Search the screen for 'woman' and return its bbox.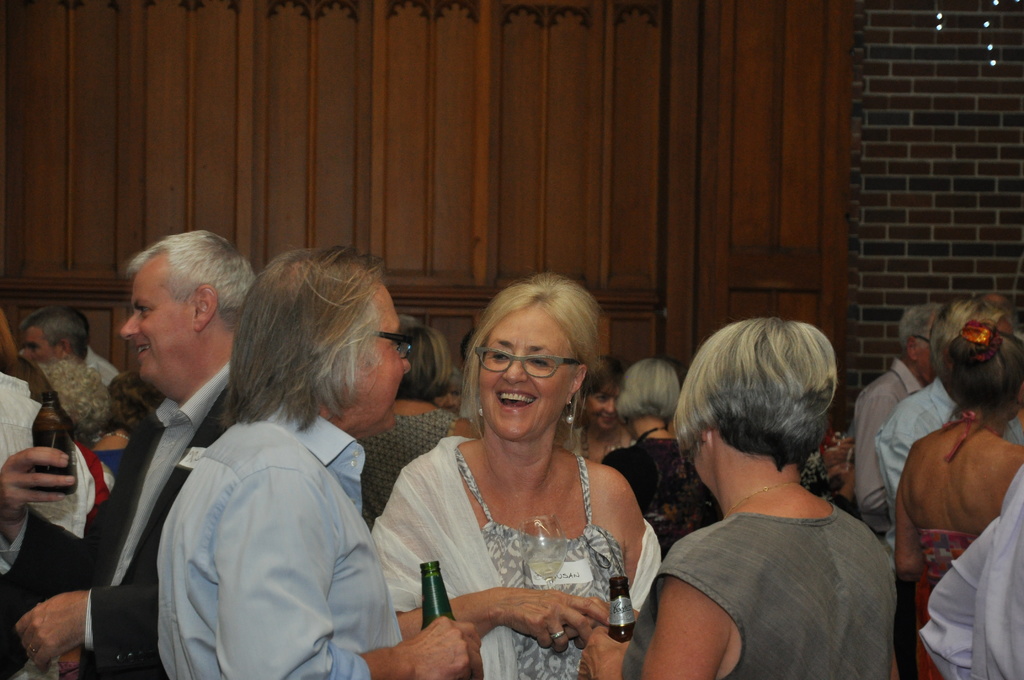
Found: x1=0, y1=307, x2=96, y2=679.
